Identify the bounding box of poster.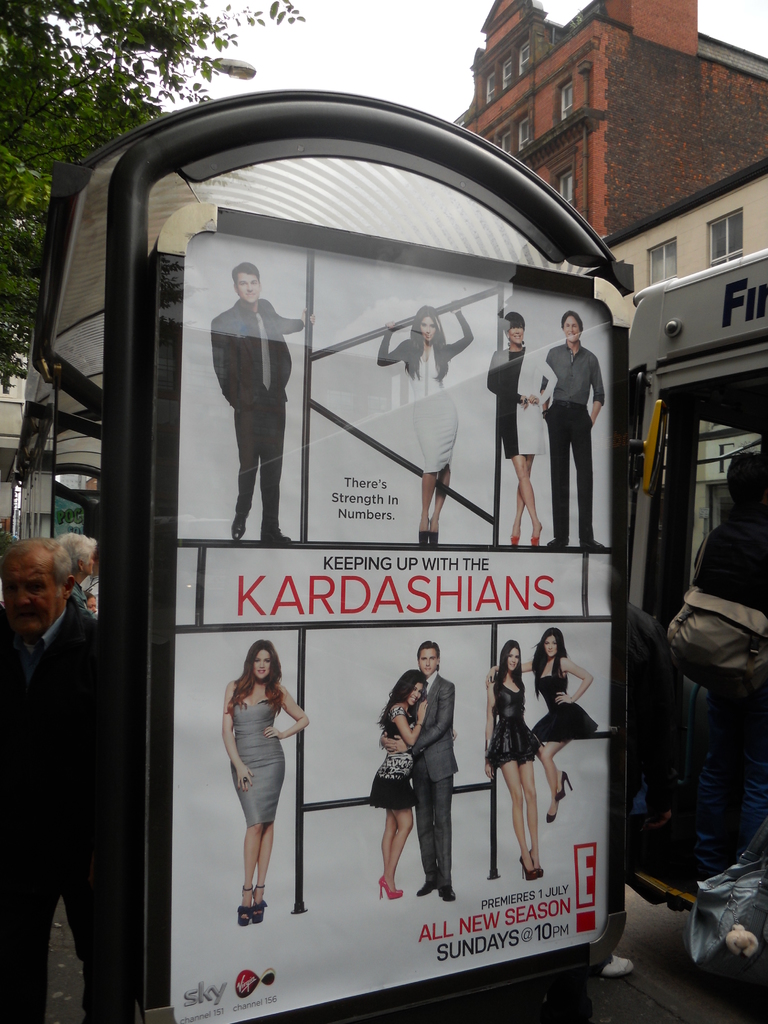
<box>188,209,611,1023</box>.
